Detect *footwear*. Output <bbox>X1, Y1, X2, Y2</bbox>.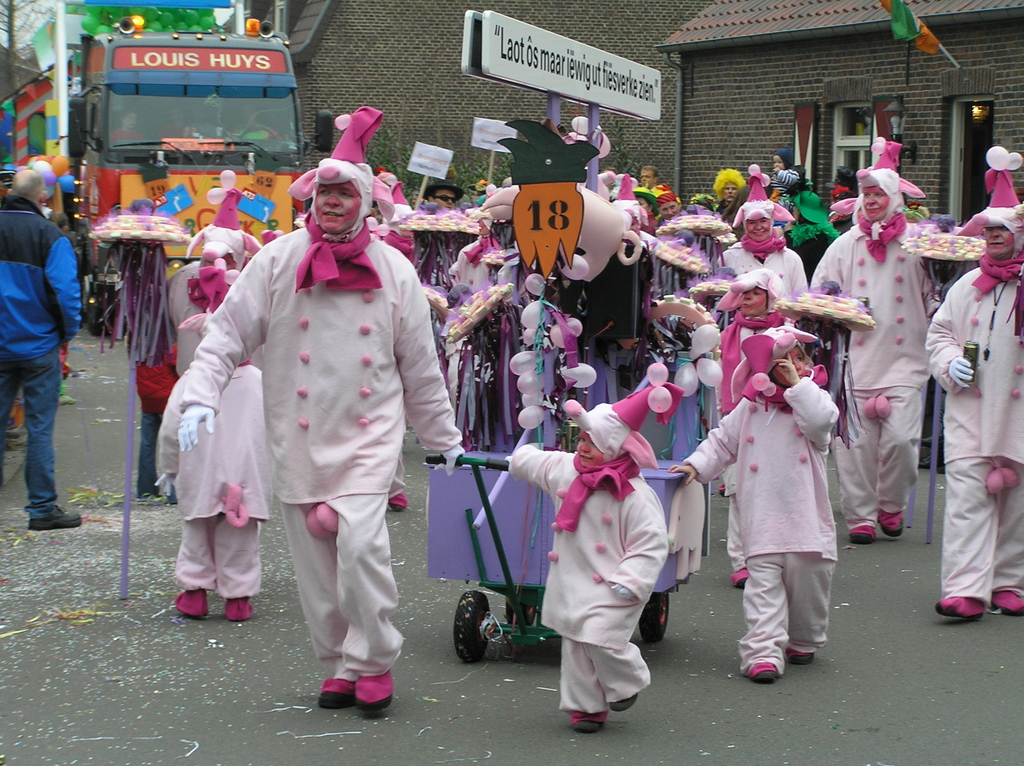
<bbox>879, 508, 905, 539</bbox>.
